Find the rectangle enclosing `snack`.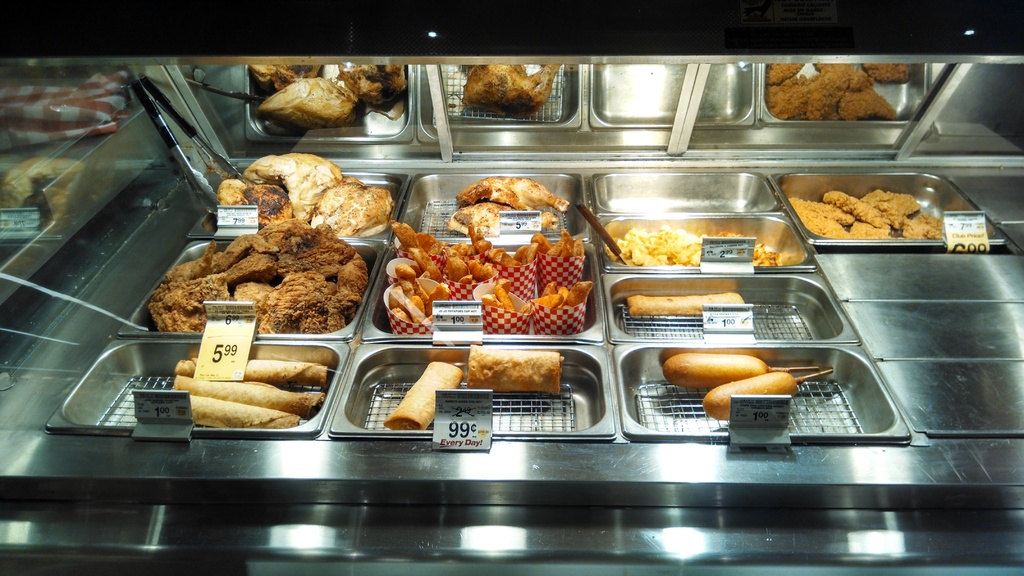
BBox(467, 175, 567, 209).
